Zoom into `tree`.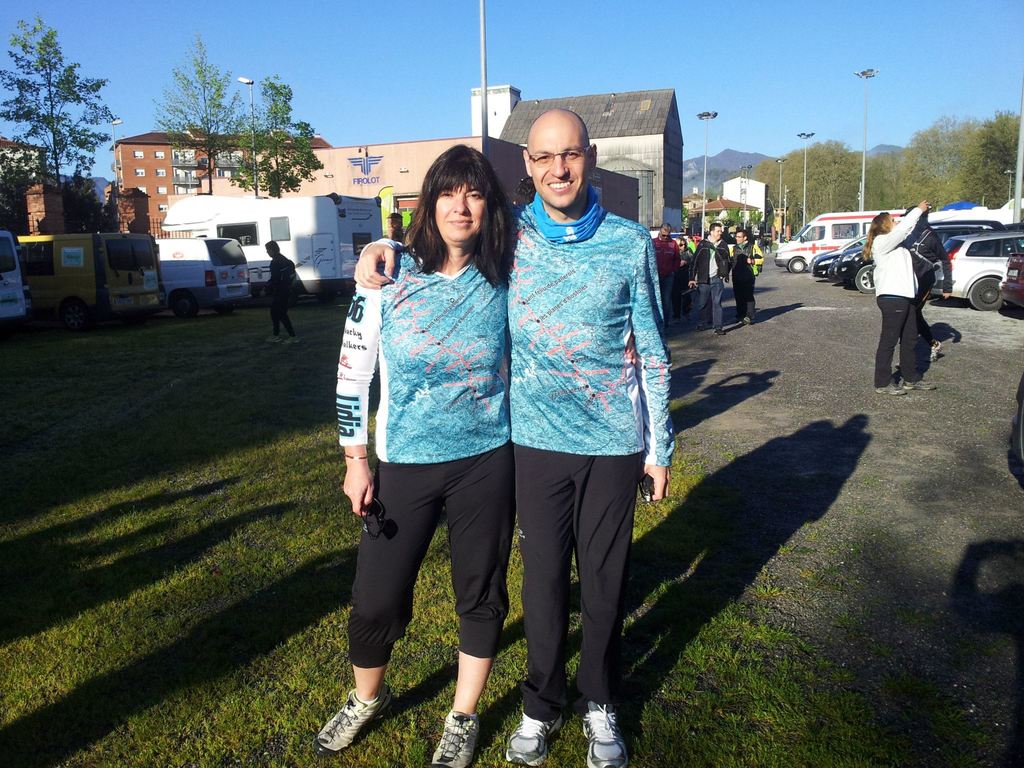
Zoom target: 230,69,322,196.
